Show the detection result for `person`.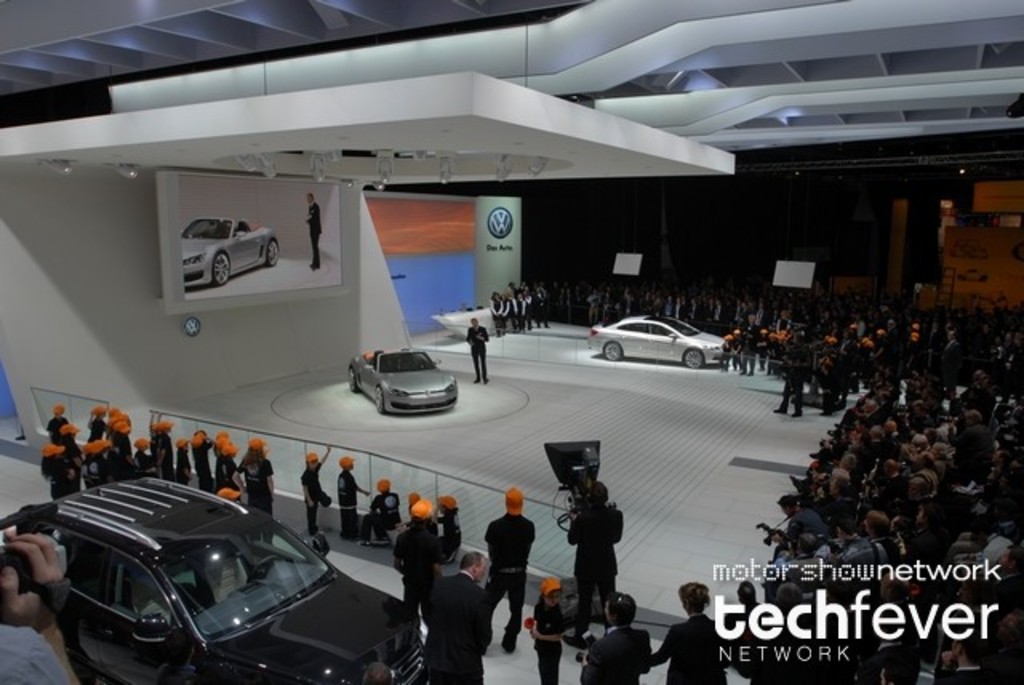
x1=302, y1=448, x2=330, y2=535.
